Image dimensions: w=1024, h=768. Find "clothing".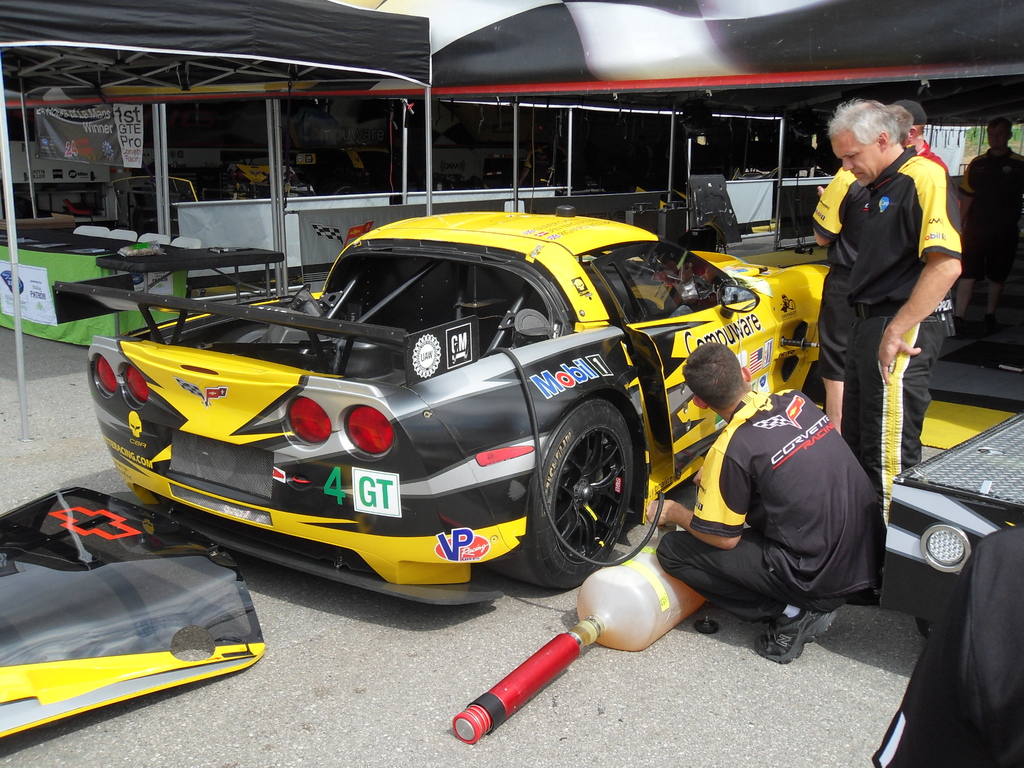
left=874, top=524, right=1023, bottom=767.
